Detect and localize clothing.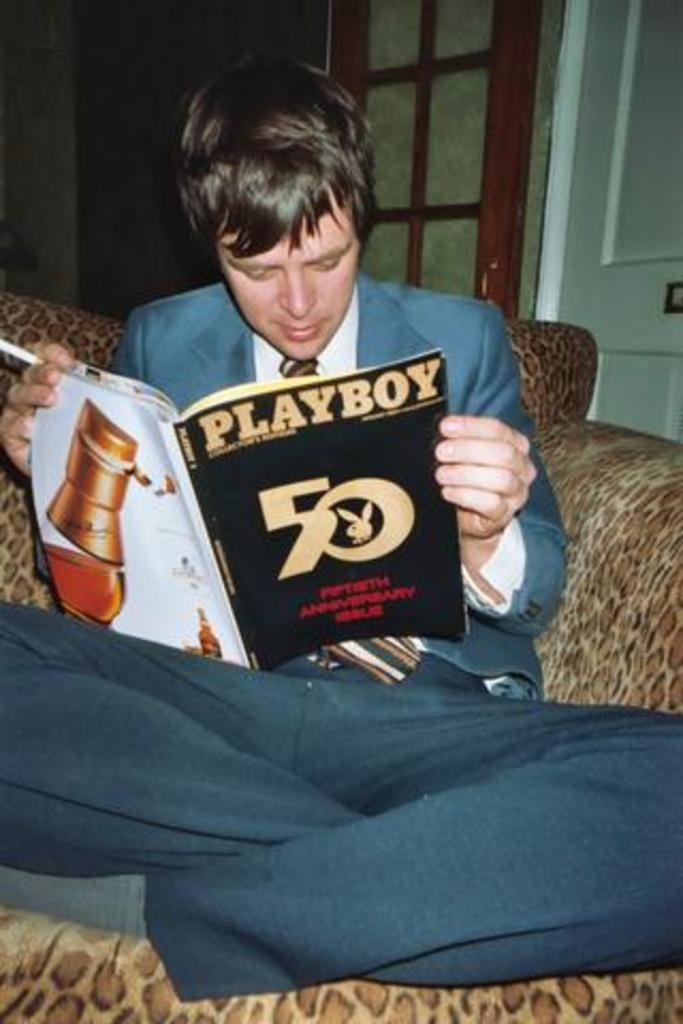
Localized at bbox(109, 260, 542, 678).
